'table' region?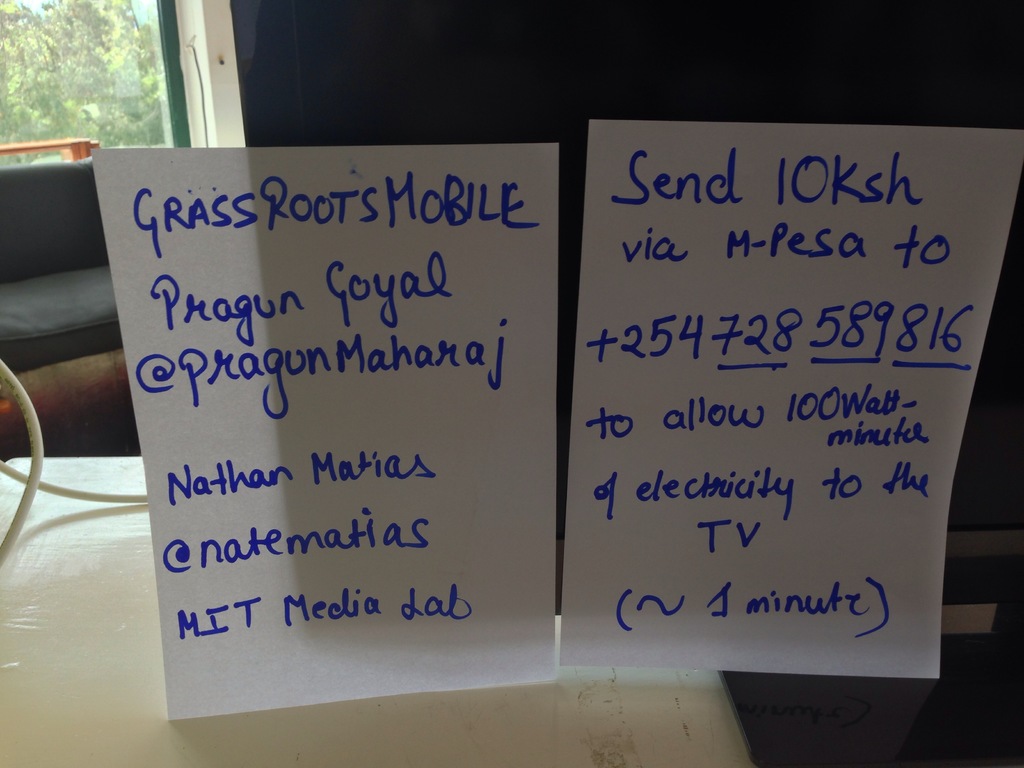
<box>0,452,758,767</box>
